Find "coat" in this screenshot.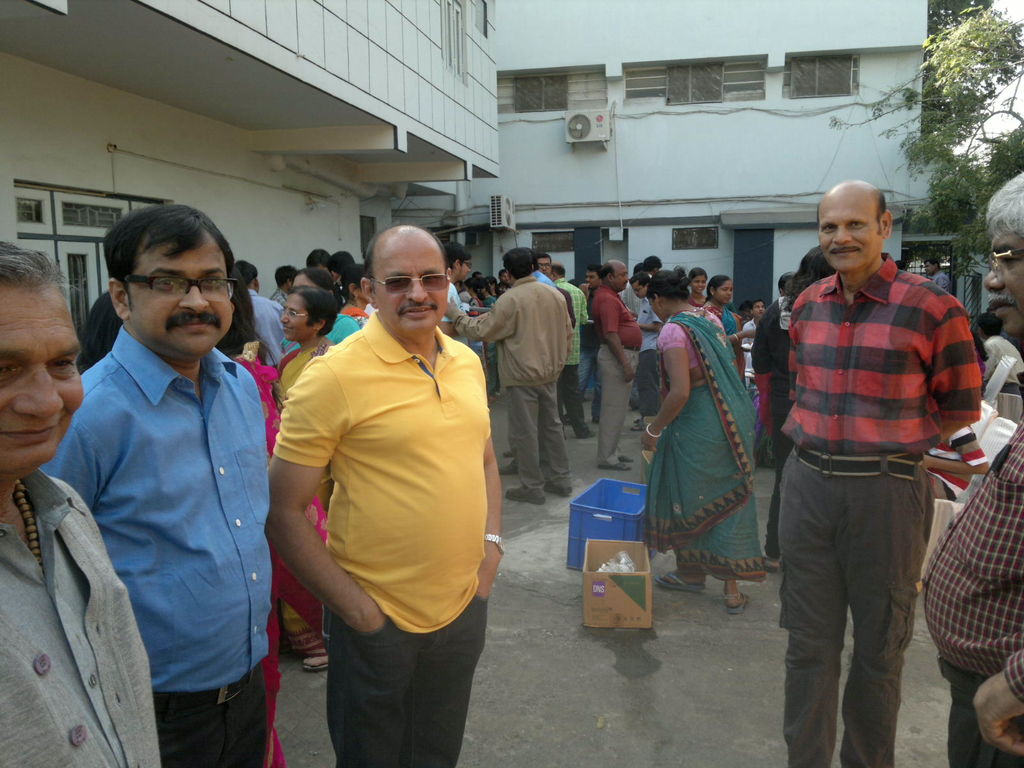
The bounding box for "coat" is rect(452, 272, 573, 387).
